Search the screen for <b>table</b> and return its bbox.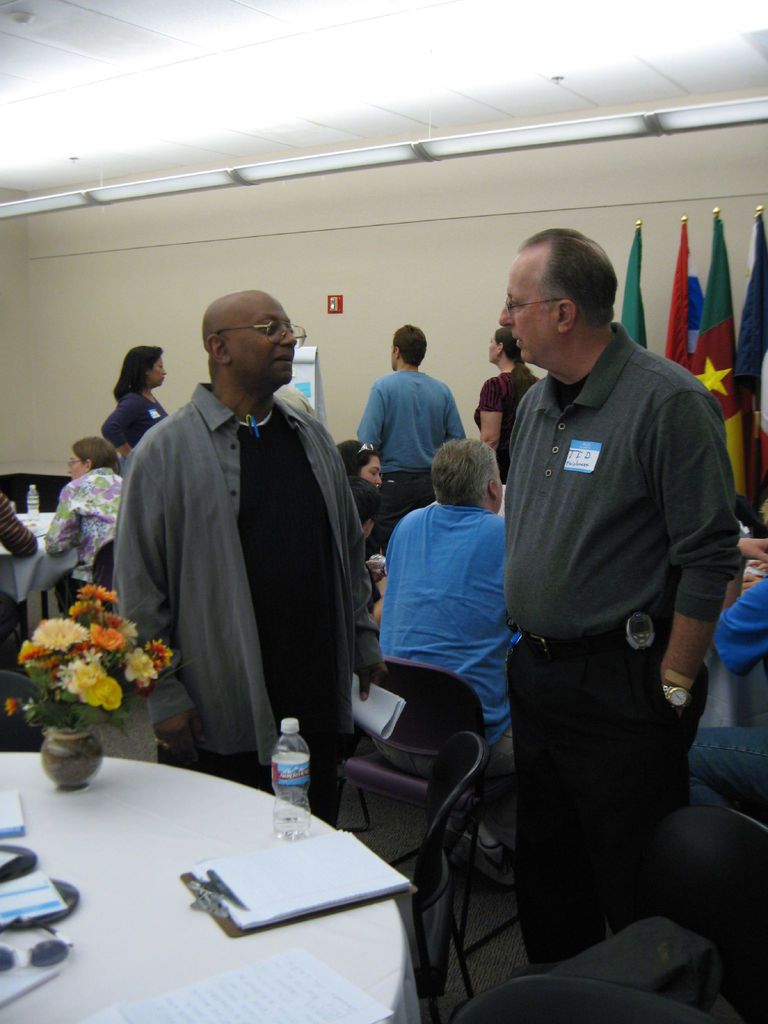
Found: <bbox>0, 751, 426, 1023</bbox>.
